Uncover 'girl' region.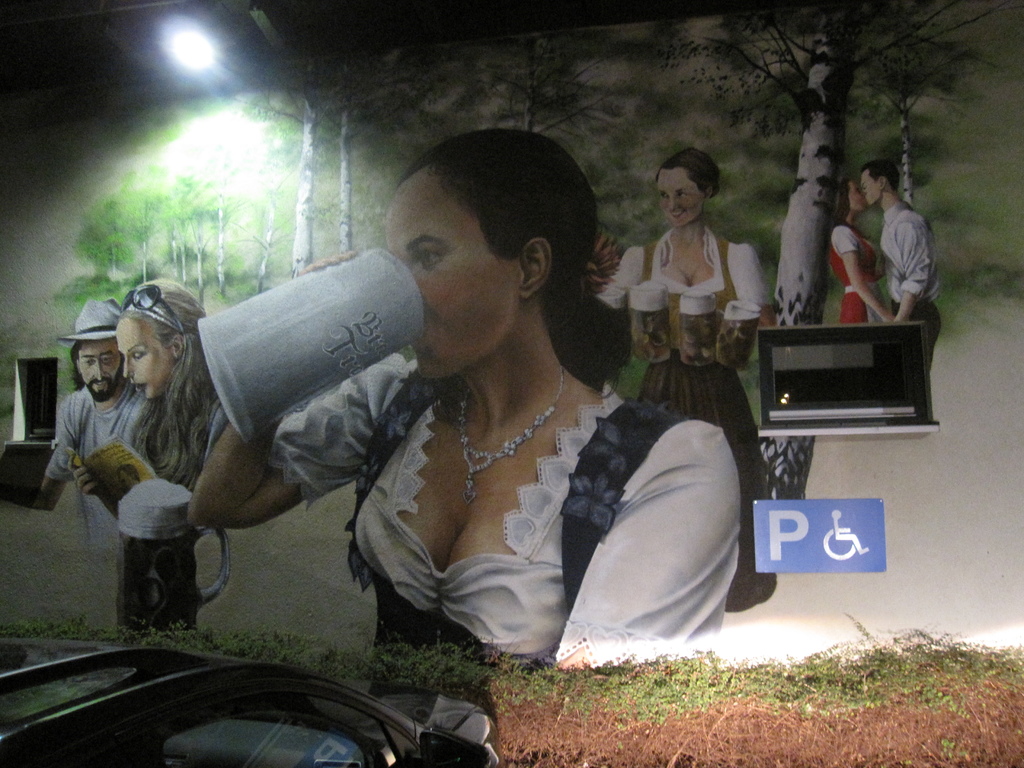
Uncovered: locate(593, 148, 775, 317).
